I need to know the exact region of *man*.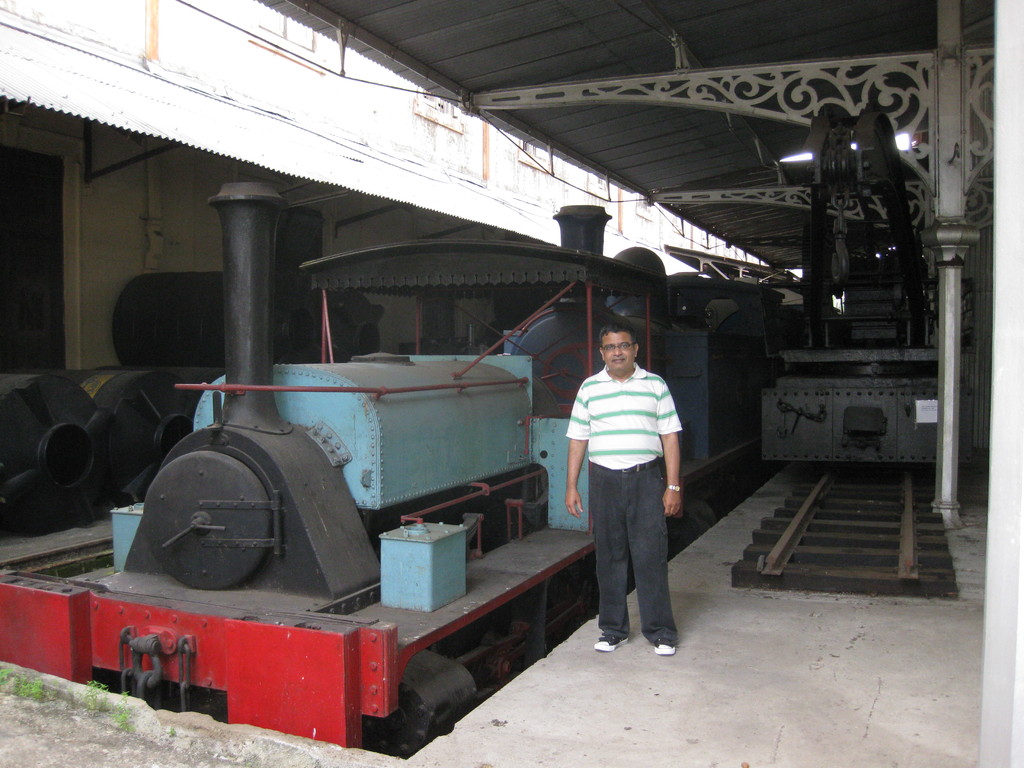
Region: x1=561 y1=344 x2=692 y2=660.
